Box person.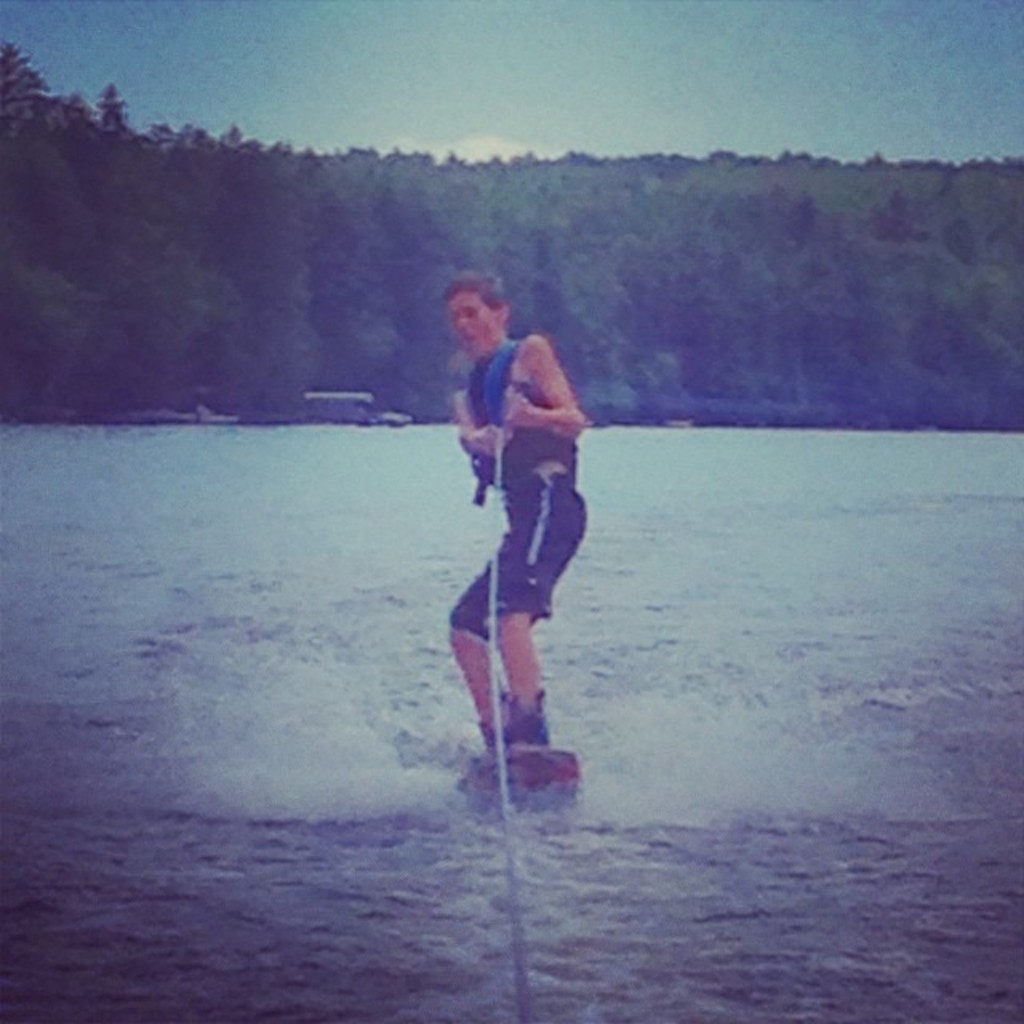
pyautogui.locateOnScreen(440, 267, 592, 746).
